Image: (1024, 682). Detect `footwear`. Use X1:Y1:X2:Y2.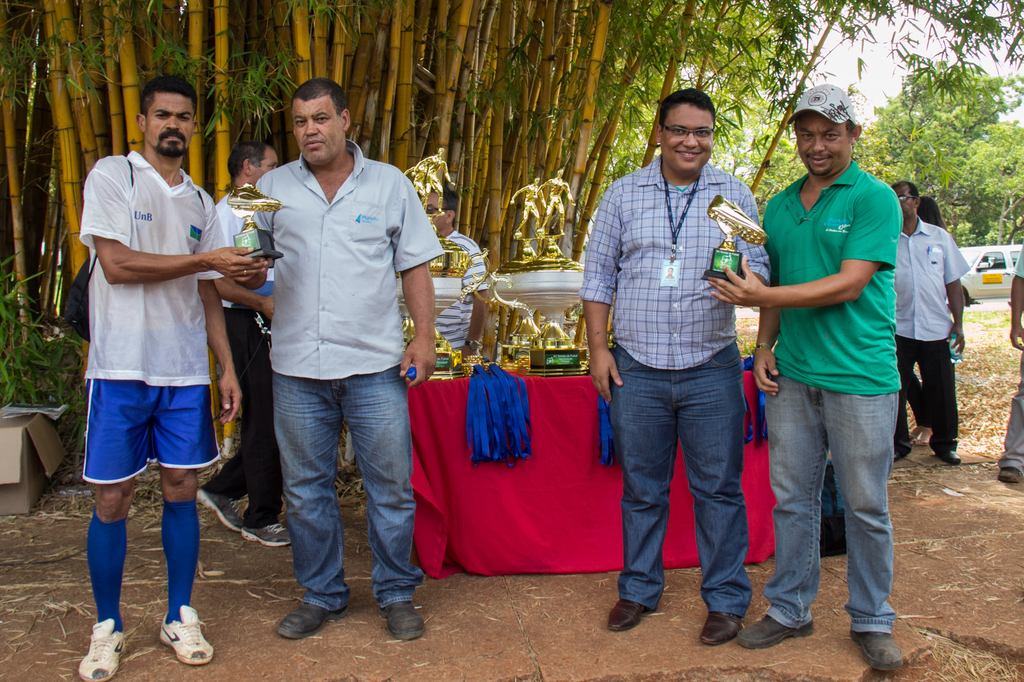
895:452:902:461.
